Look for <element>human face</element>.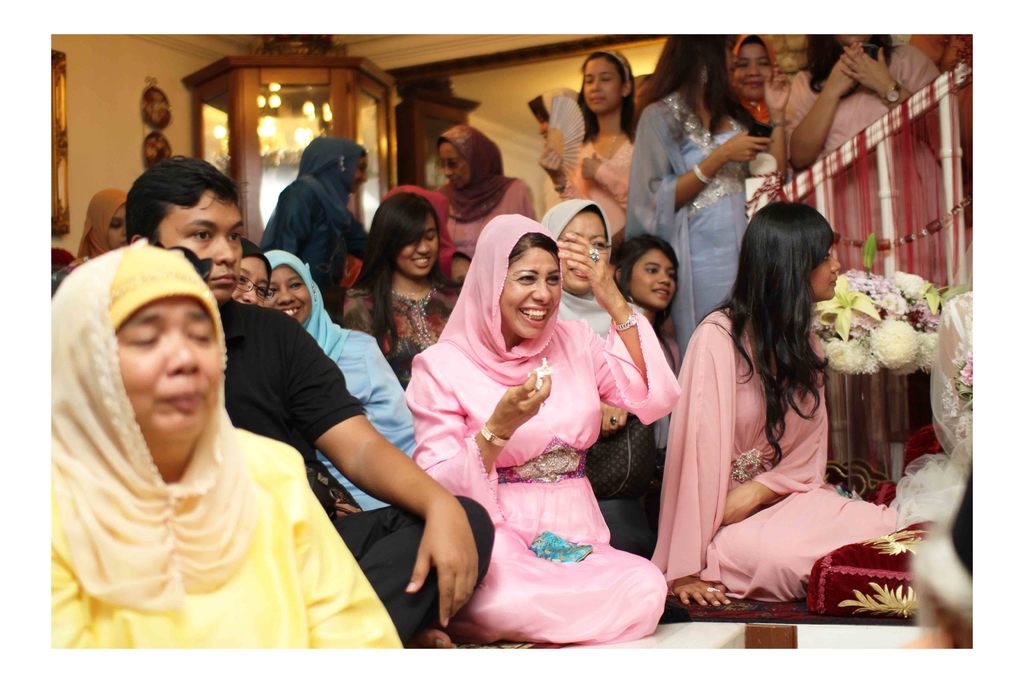
Found: 429:120:469:186.
